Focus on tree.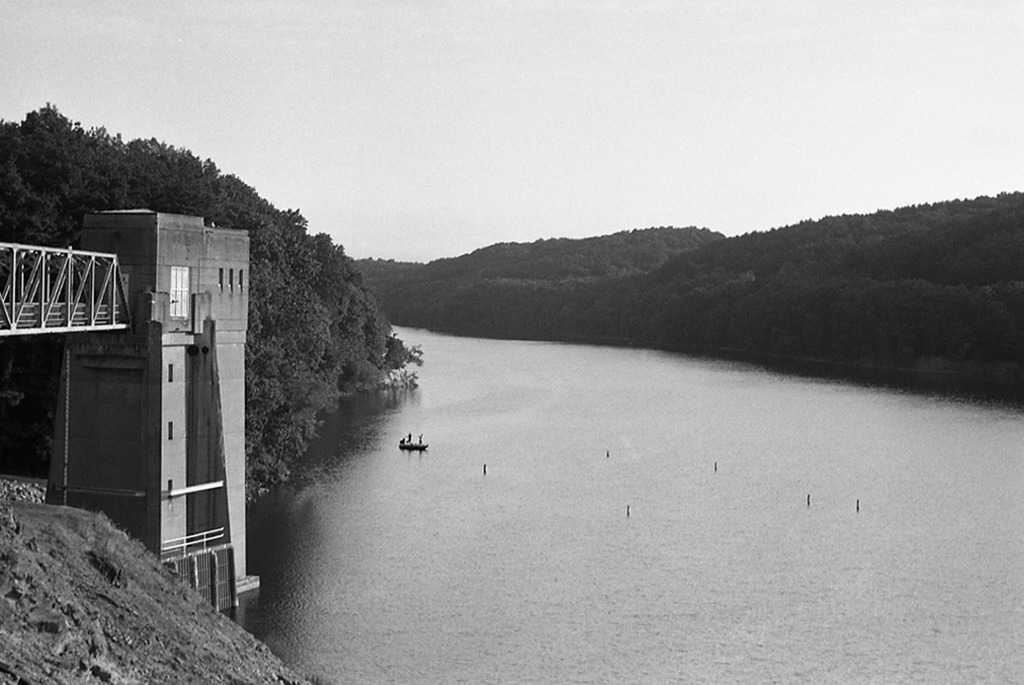
Focused at (left=3, top=79, right=95, bottom=225).
